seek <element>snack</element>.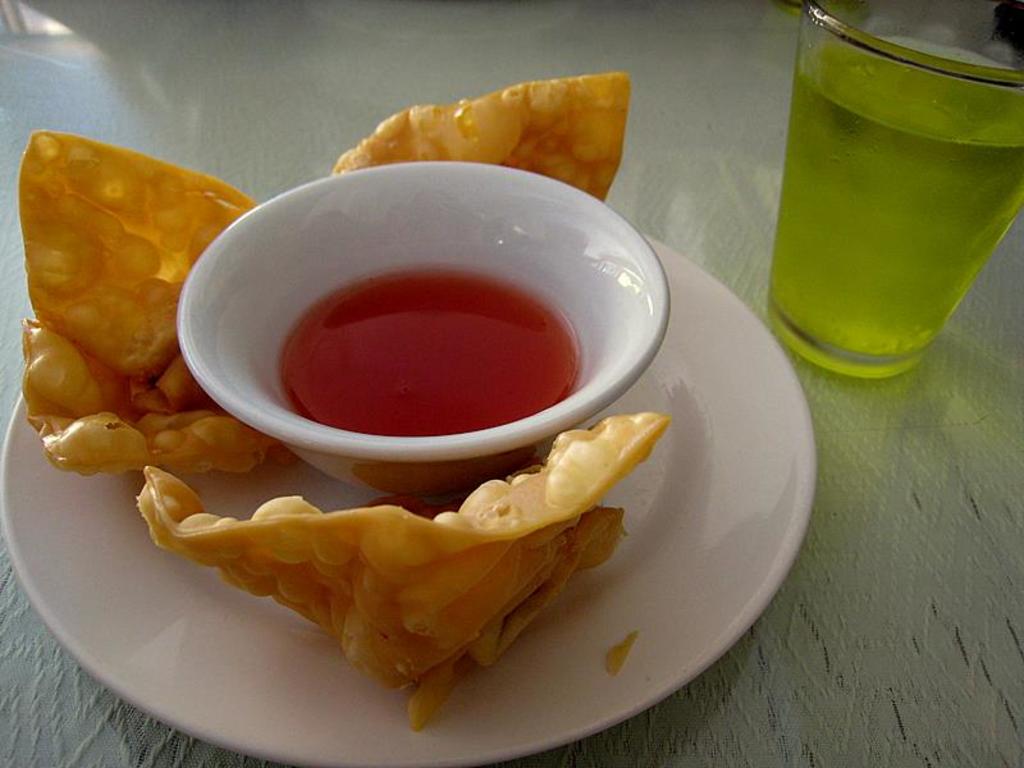
Rect(330, 69, 625, 209).
